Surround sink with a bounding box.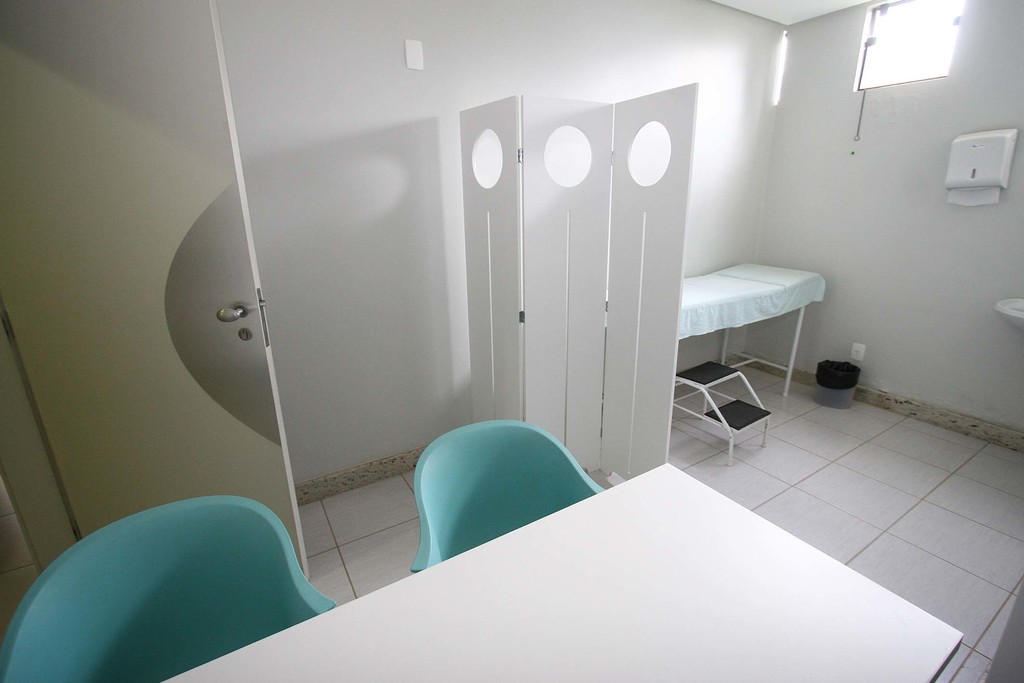
994,299,1023,332.
